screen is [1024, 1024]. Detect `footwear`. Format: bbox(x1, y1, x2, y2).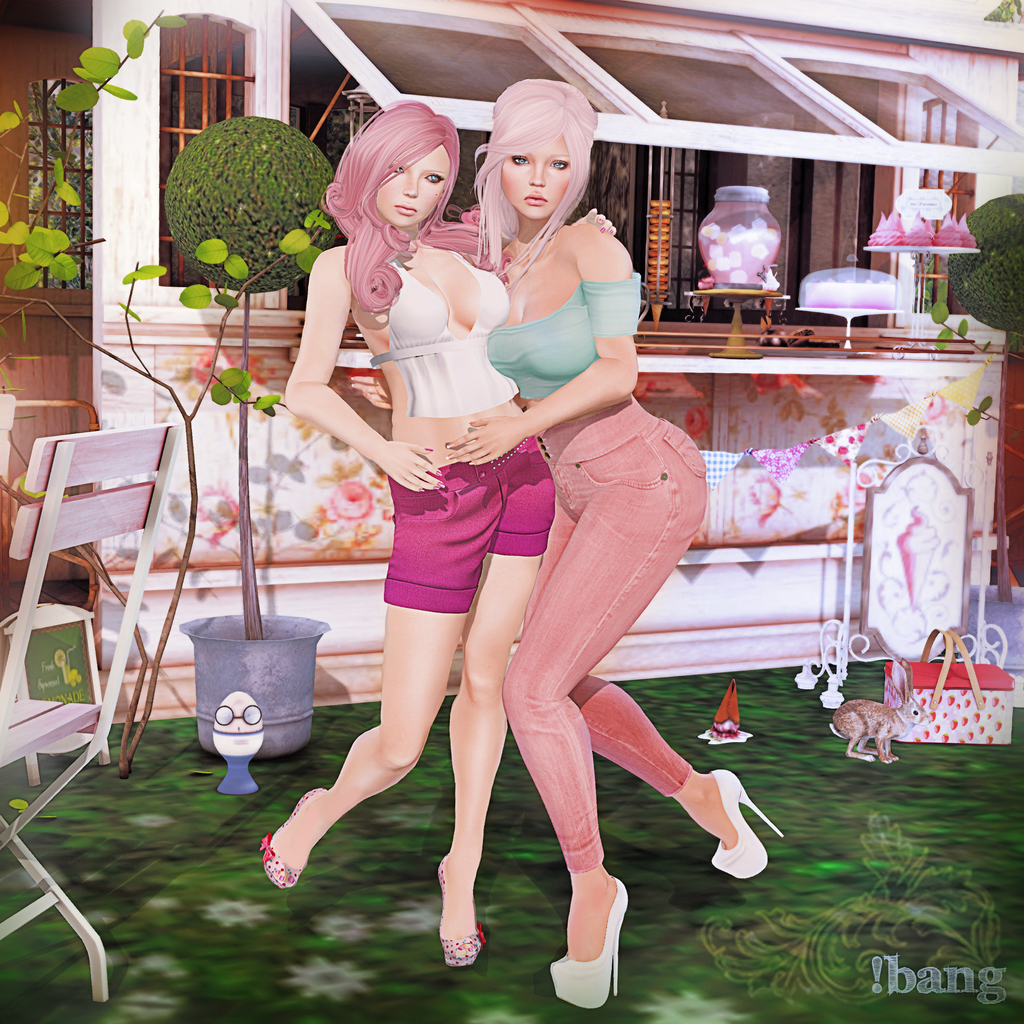
bbox(260, 774, 337, 883).
